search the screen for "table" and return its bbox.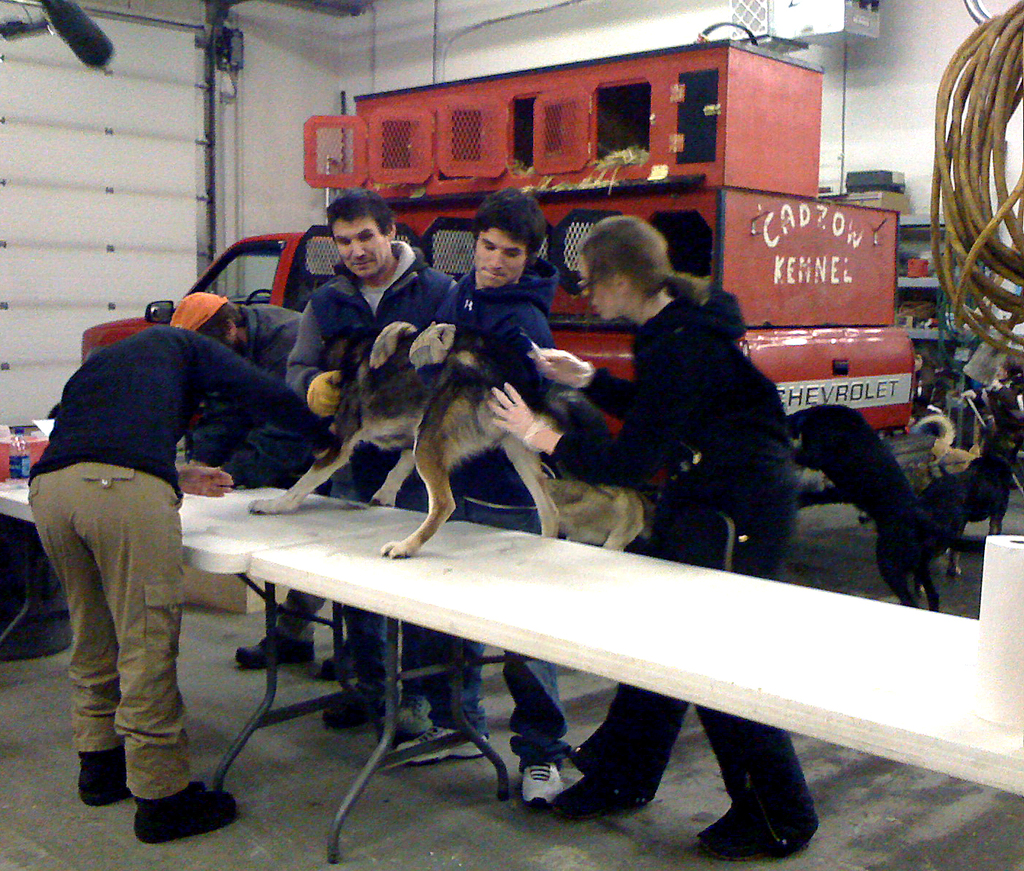
Found: left=0, top=465, right=414, bottom=793.
